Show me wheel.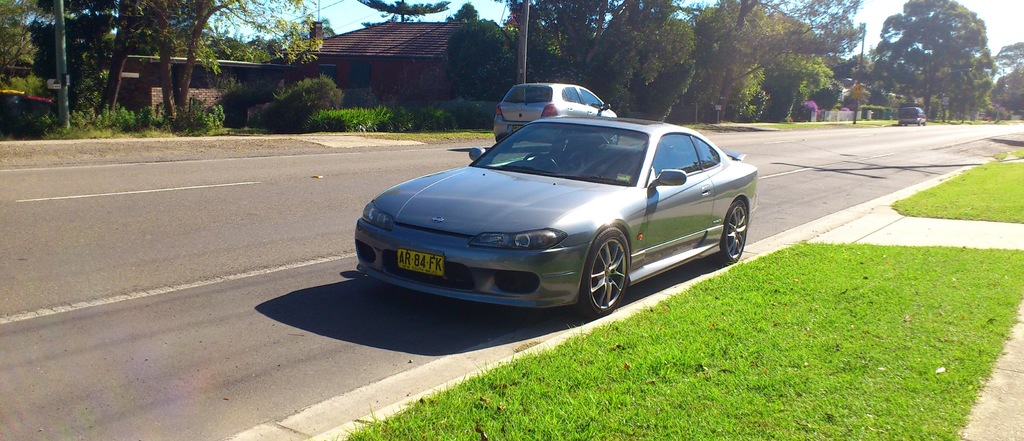
wheel is here: [712, 196, 751, 276].
